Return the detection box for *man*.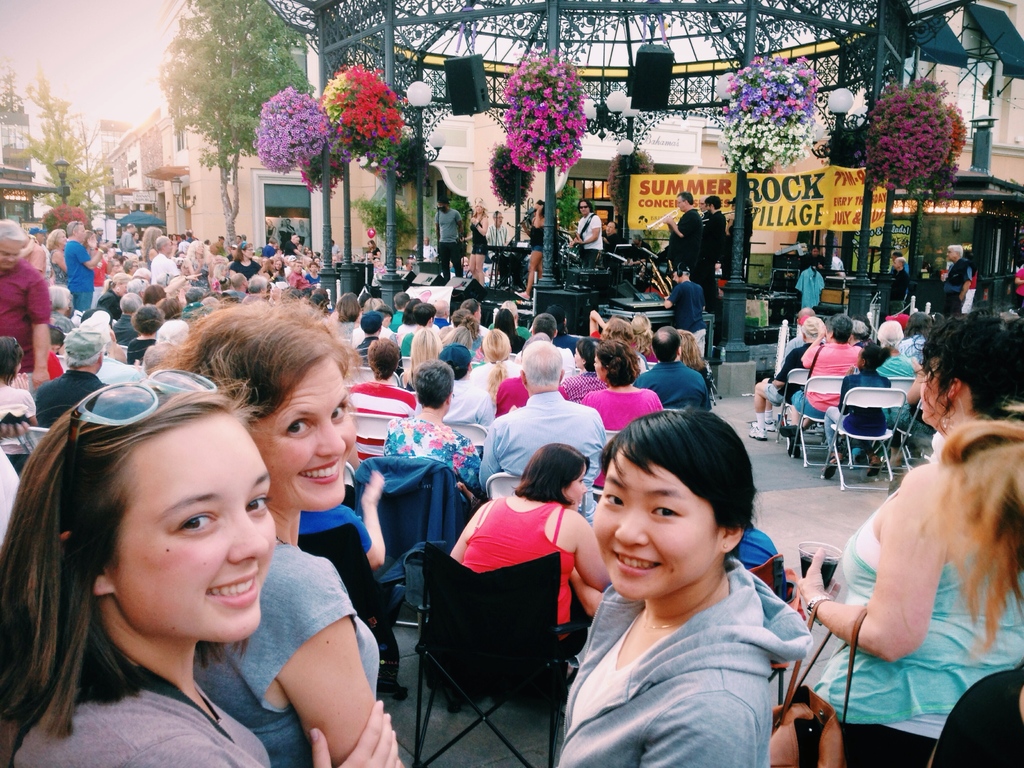
[0,220,50,389].
